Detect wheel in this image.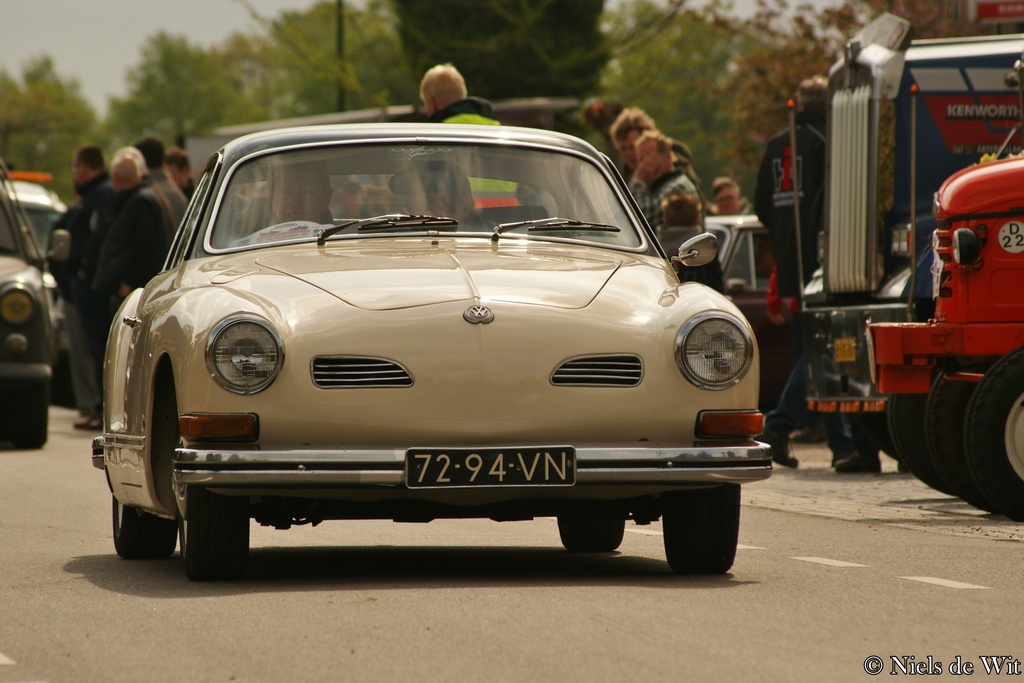
Detection: (x1=925, y1=371, x2=980, y2=502).
